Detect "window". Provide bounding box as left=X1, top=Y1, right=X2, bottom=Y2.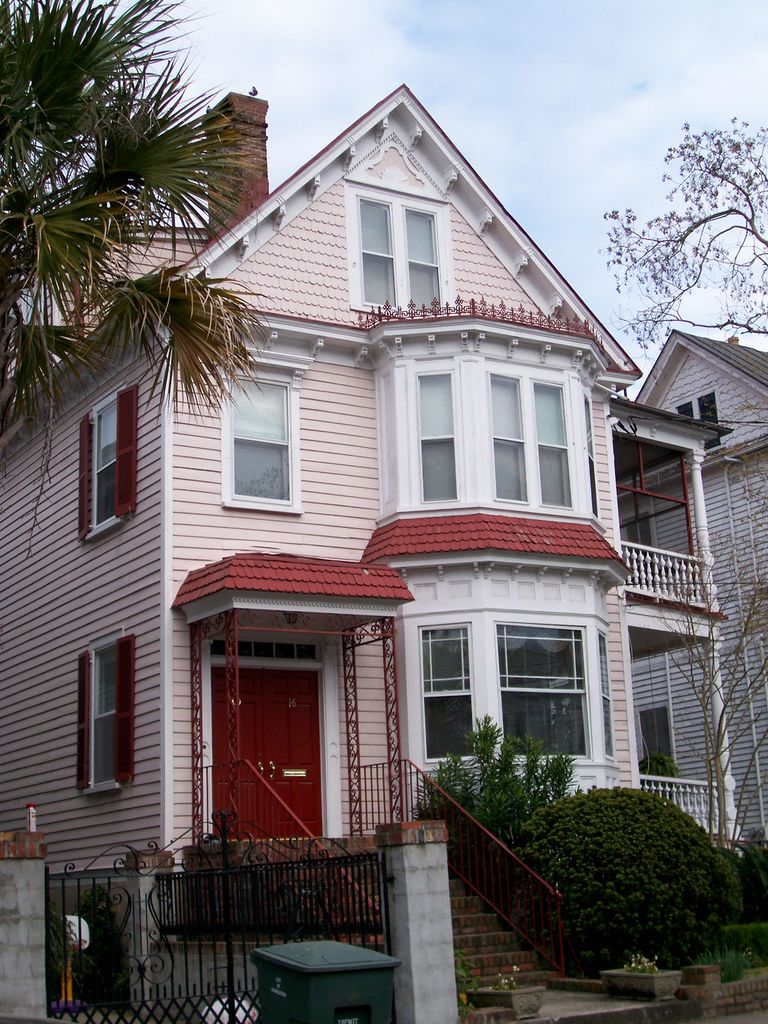
left=492, top=382, right=571, bottom=504.
